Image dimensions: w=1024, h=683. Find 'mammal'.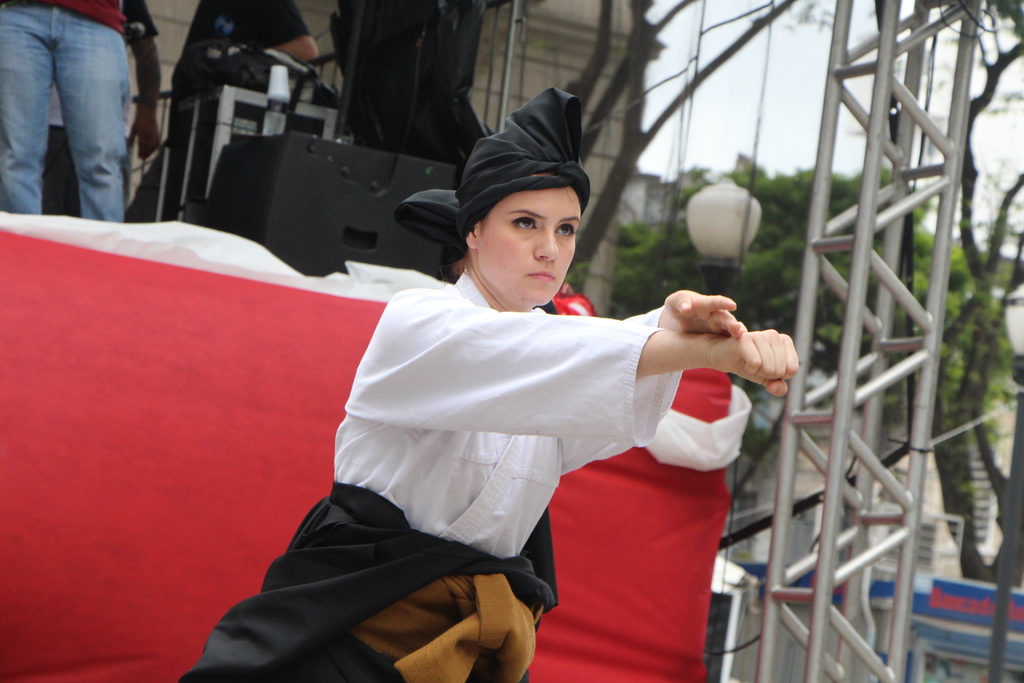
(left=0, top=0, right=127, bottom=220).
